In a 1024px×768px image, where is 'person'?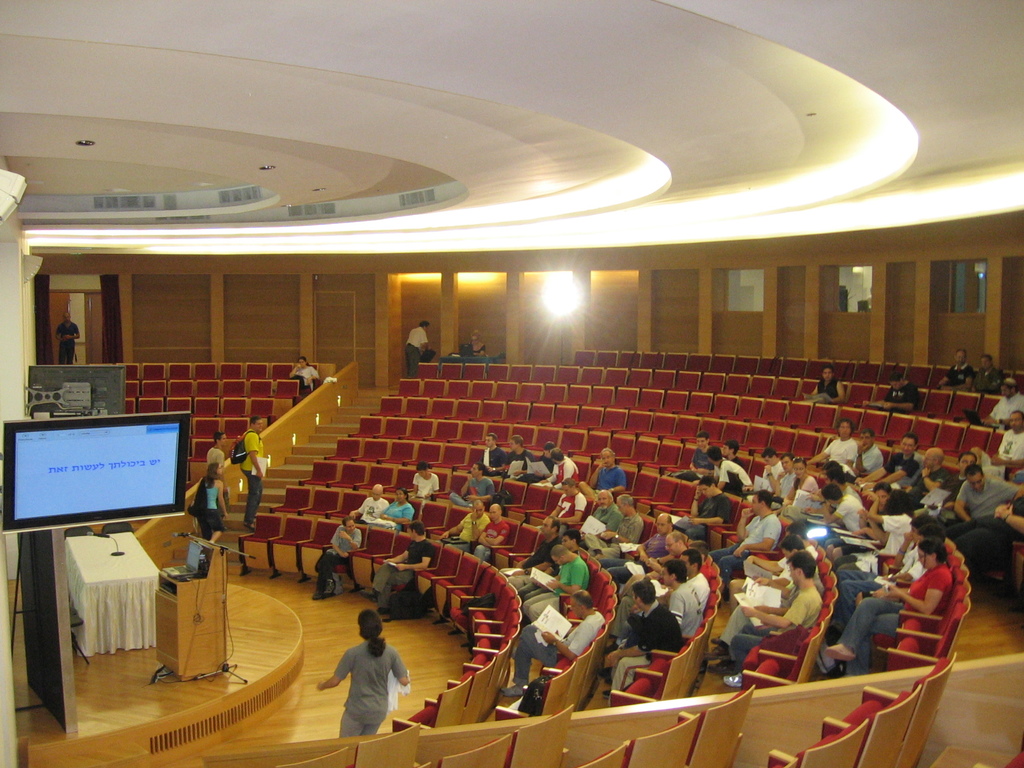
[53, 310, 81, 365].
